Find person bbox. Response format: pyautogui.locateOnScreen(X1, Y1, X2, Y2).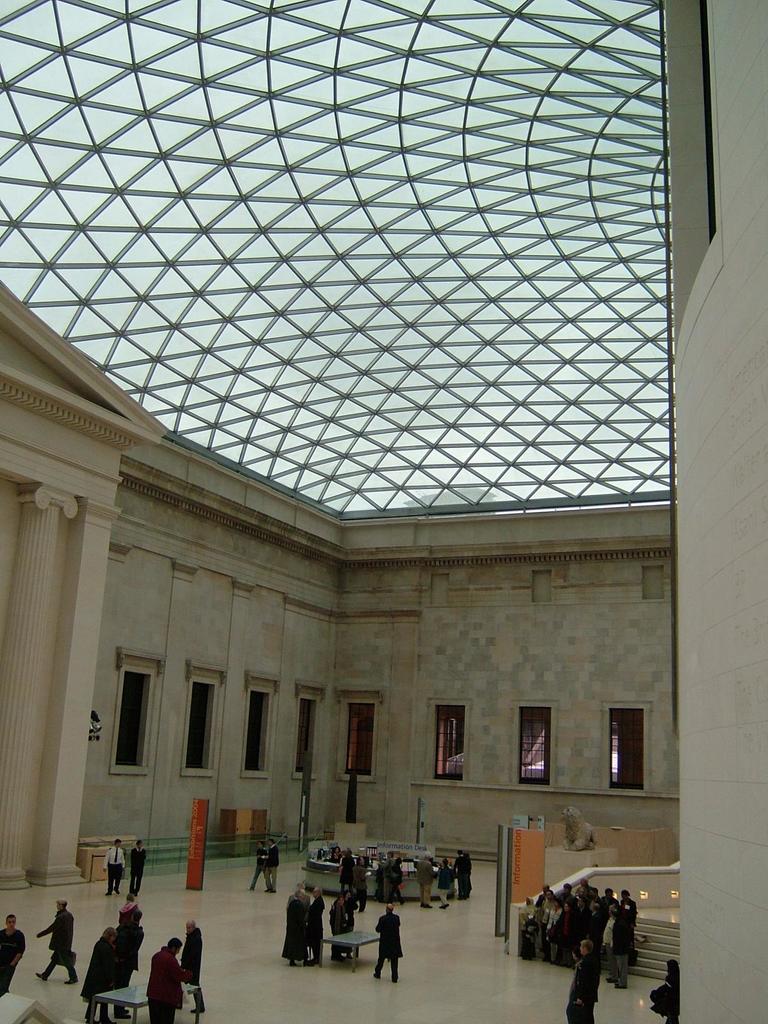
pyautogui.locateOnScreen(264, 838, 280, 892).
